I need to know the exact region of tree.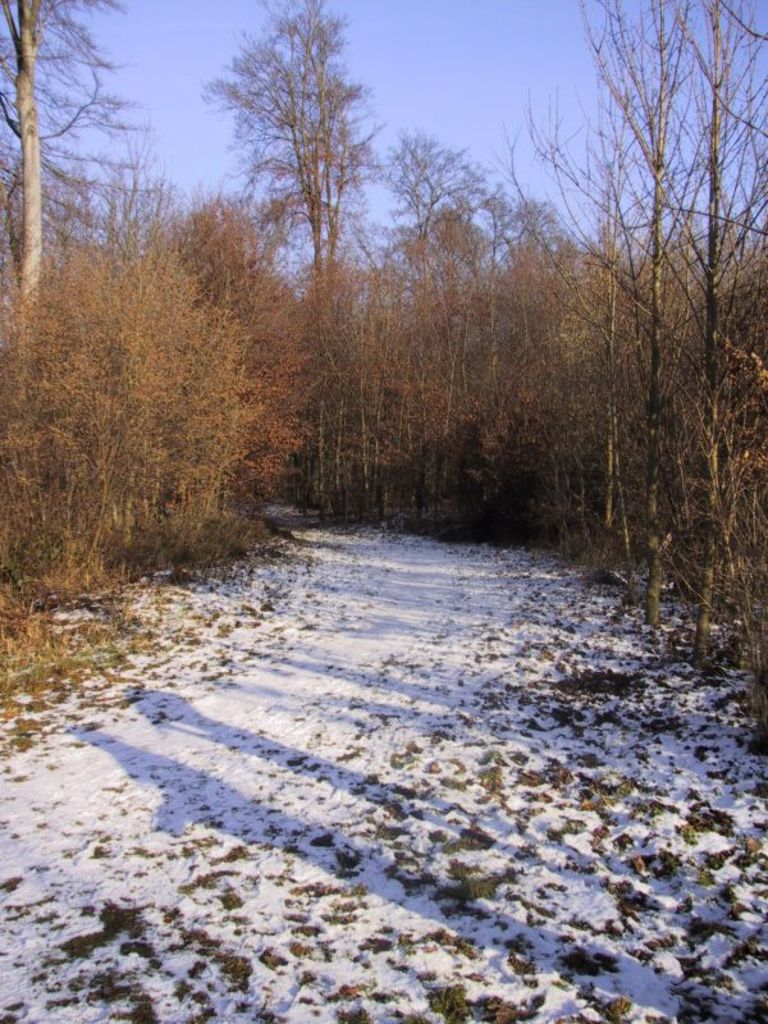
Region: {"x1": 538, "y1": 45, "x2": 748, "y2": 672}.
